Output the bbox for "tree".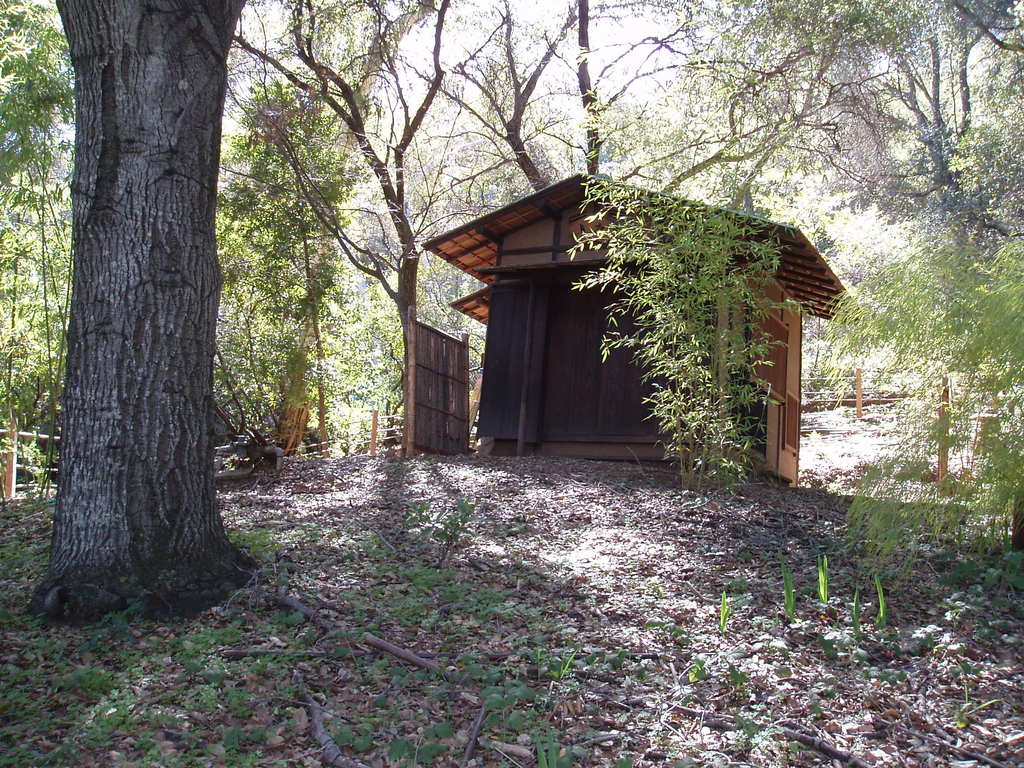
675 0 931 221.
